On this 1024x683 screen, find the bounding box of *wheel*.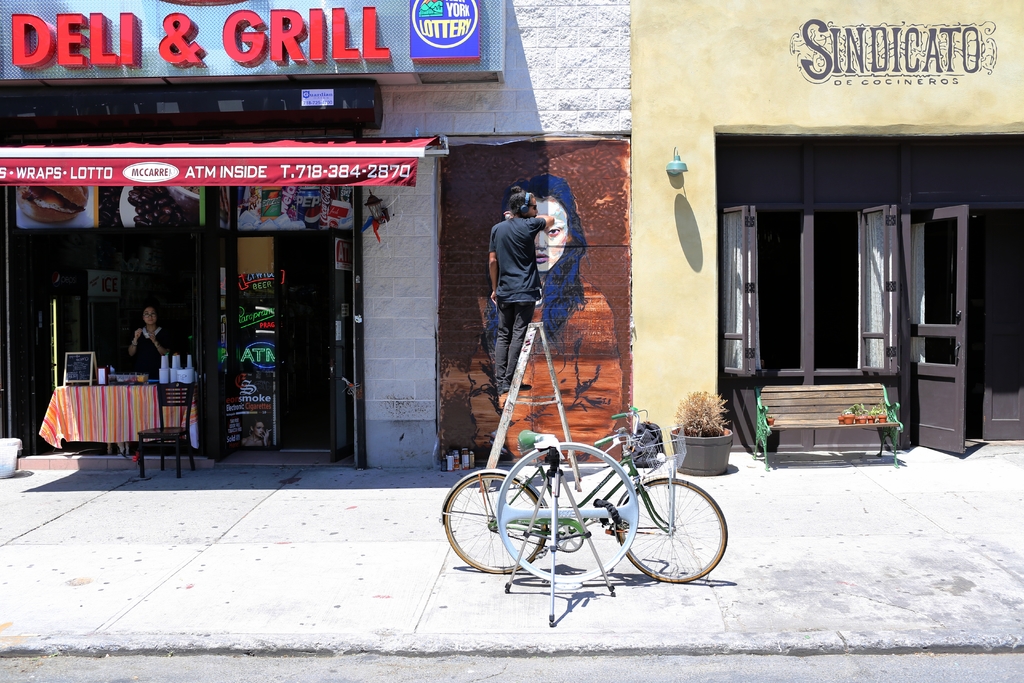
Bounding box: pyautogui.locateOnScreen(432, 465, 553, 578).
